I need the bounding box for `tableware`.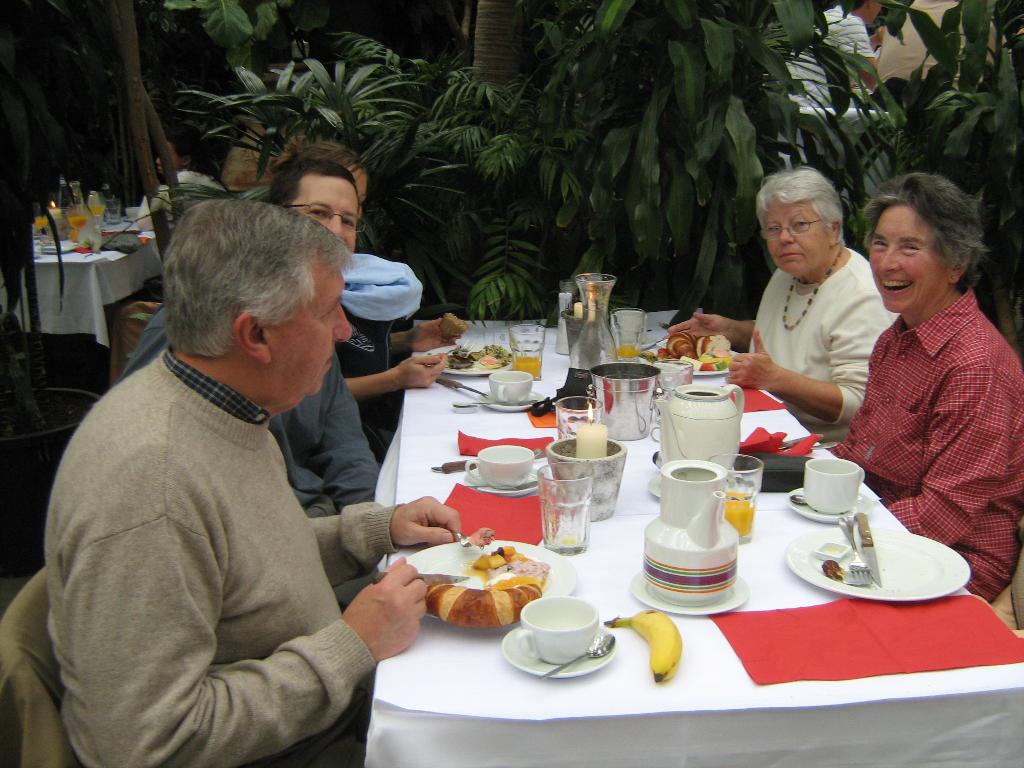
Here it is: (x1=531, y1=455, x2=596, y2=562).
